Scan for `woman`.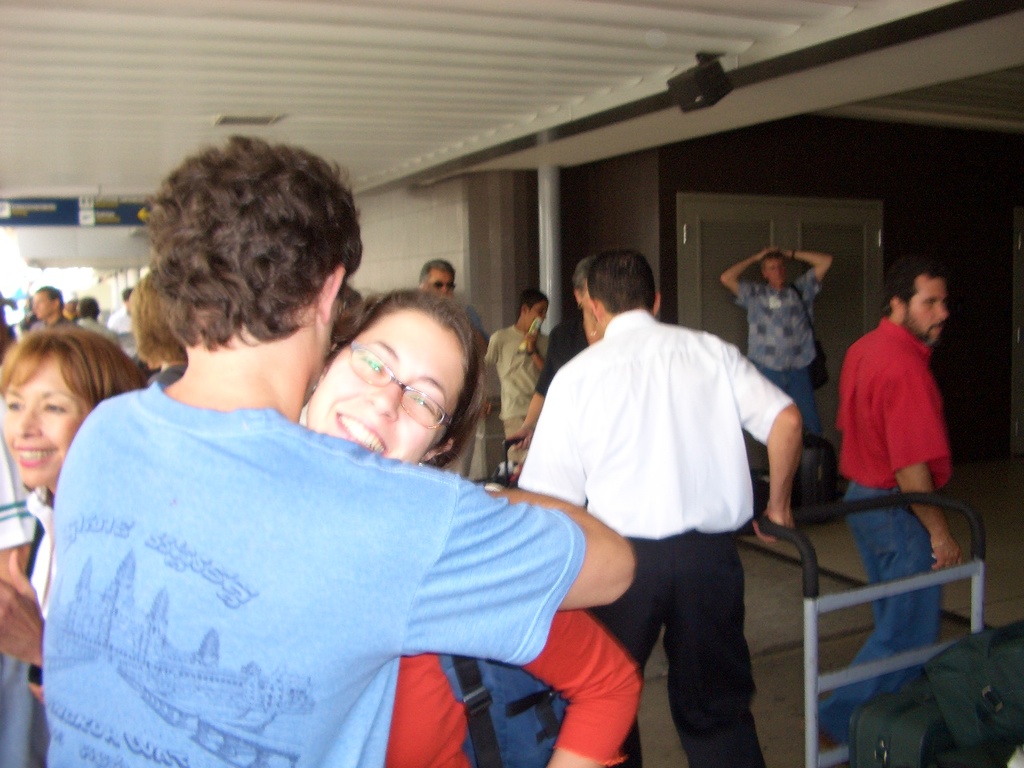
Scan result: (0,321,134,767).
